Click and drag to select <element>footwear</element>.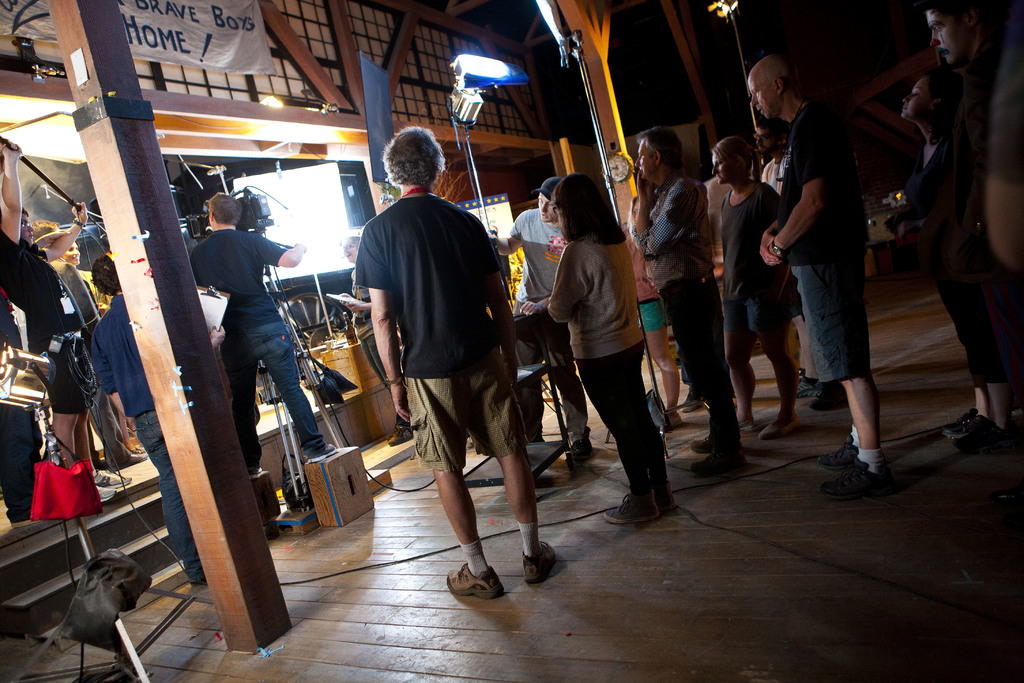
Selection: crop(93, 484, 116, 502).
